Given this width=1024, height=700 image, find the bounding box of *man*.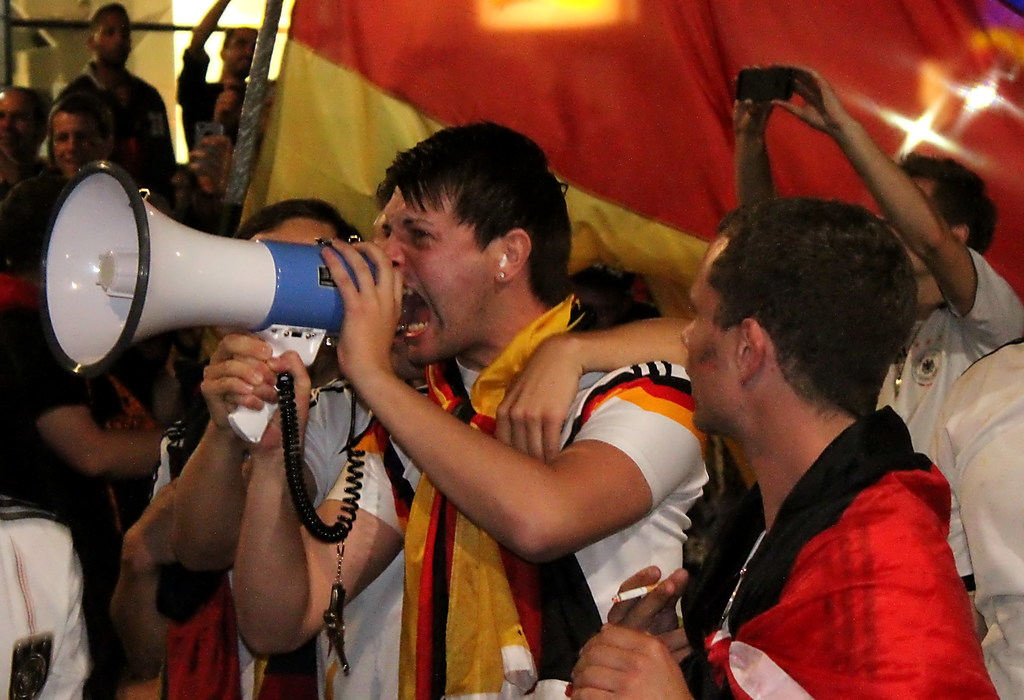
<box>172,197,692,699</box>.
